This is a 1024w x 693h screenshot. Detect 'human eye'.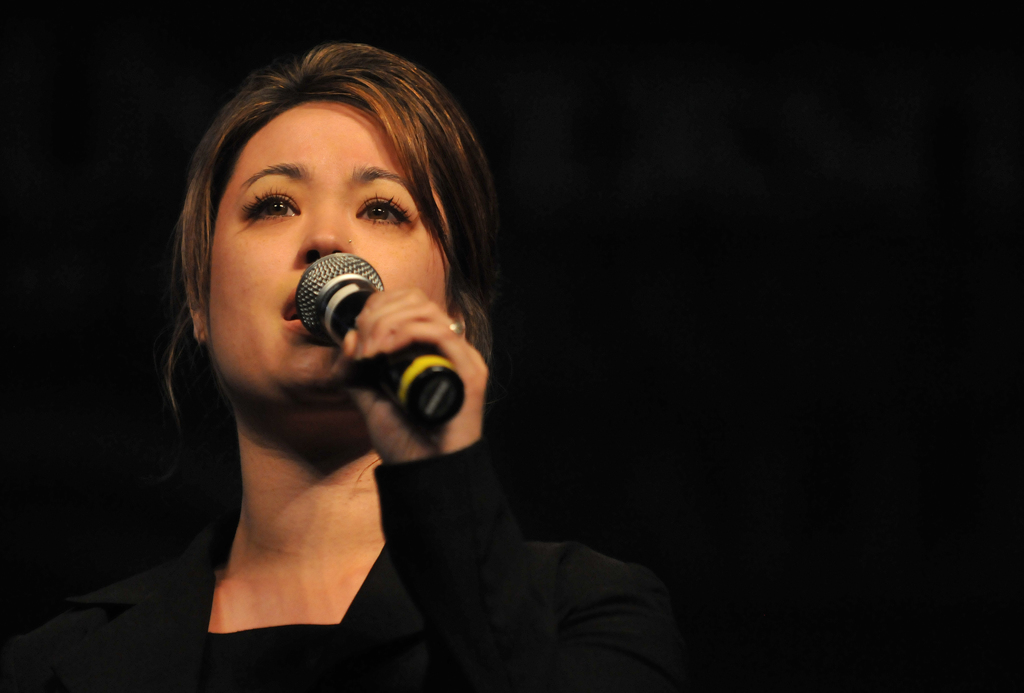
x1=236, y1=179, x2=301, y2=225.
